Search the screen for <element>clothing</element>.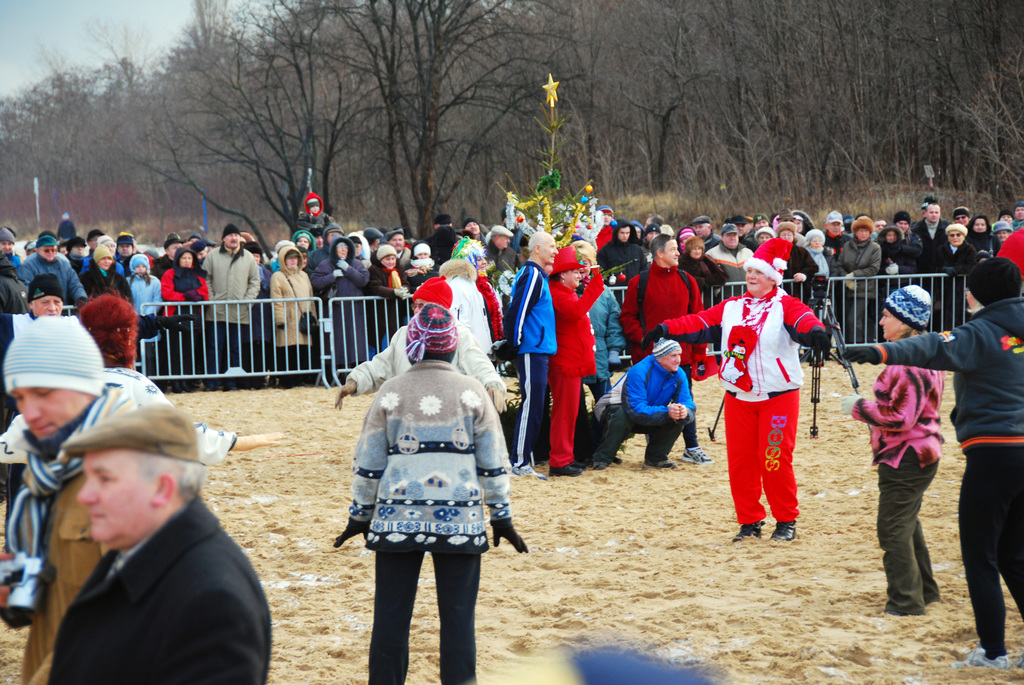
Found at [43,493,271,684].
